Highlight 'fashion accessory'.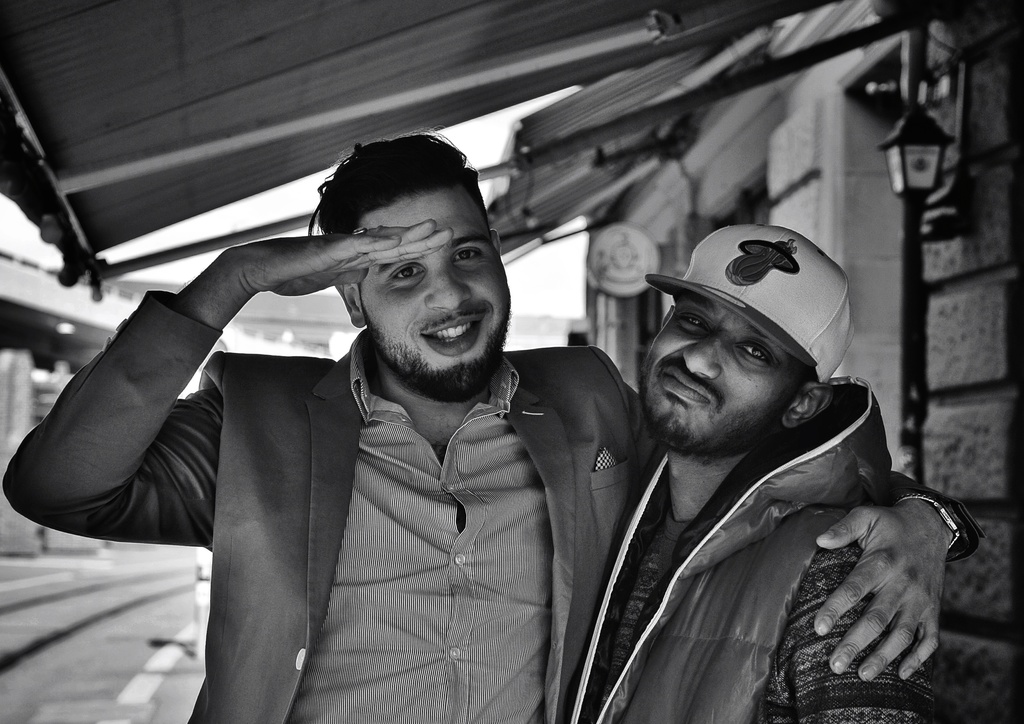
Highlighted region: (left=353, top=227, right=365, bottom=234).
